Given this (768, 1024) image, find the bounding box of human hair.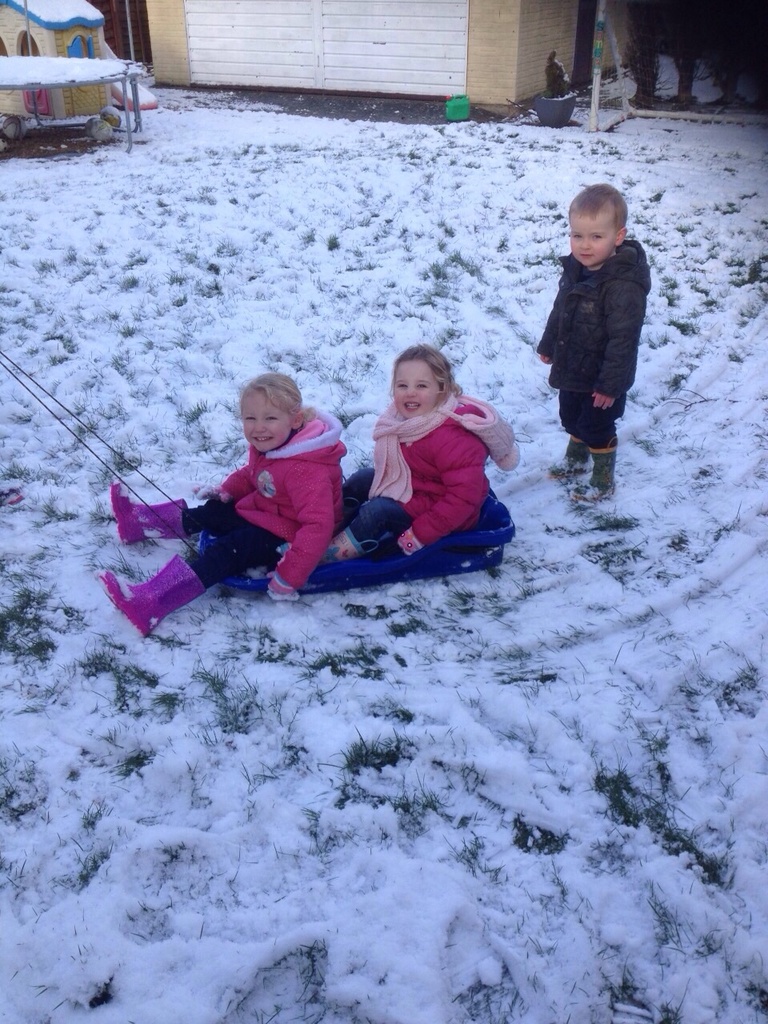
select_region(239, 366, 306, 428).
